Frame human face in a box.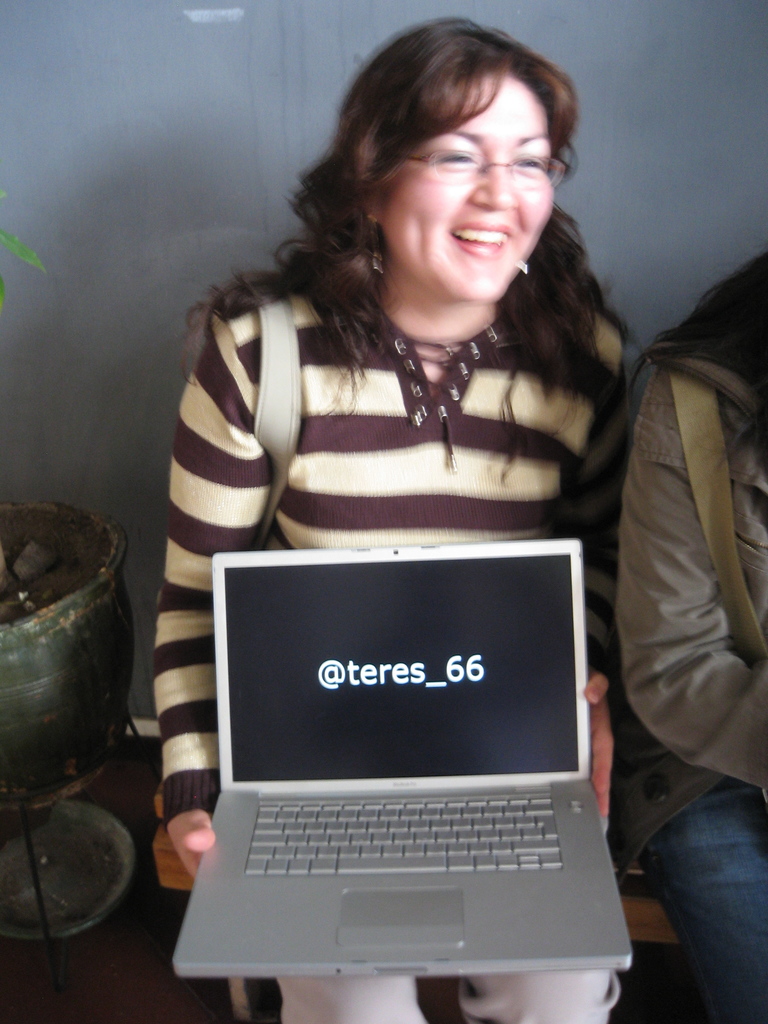
rect(375, 75, 554, 300).
